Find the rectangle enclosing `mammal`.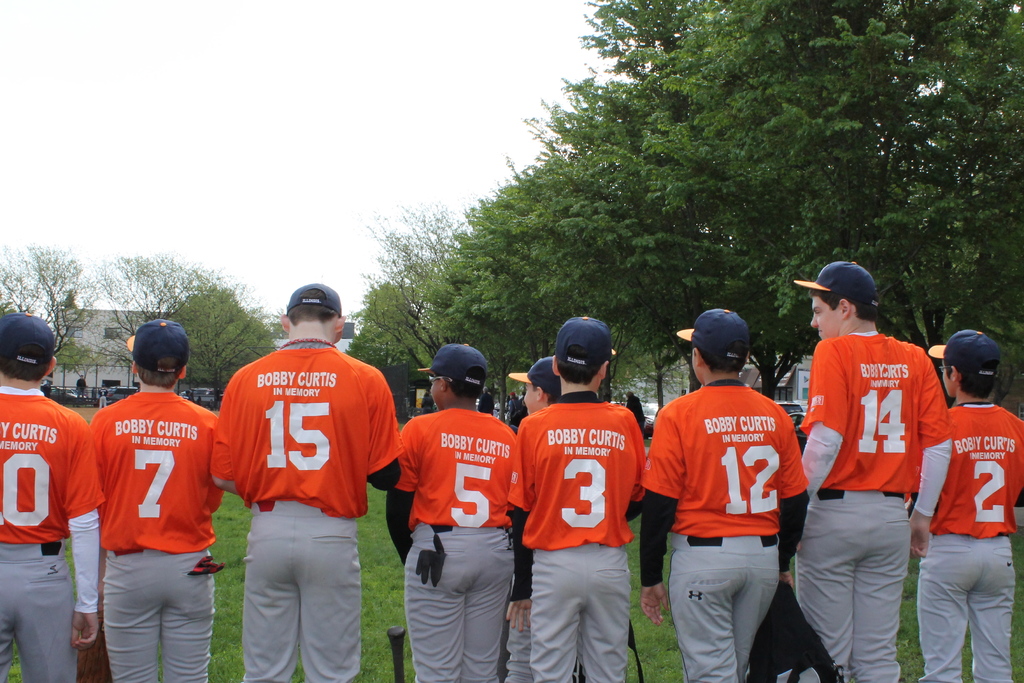
795,263,955,682.
